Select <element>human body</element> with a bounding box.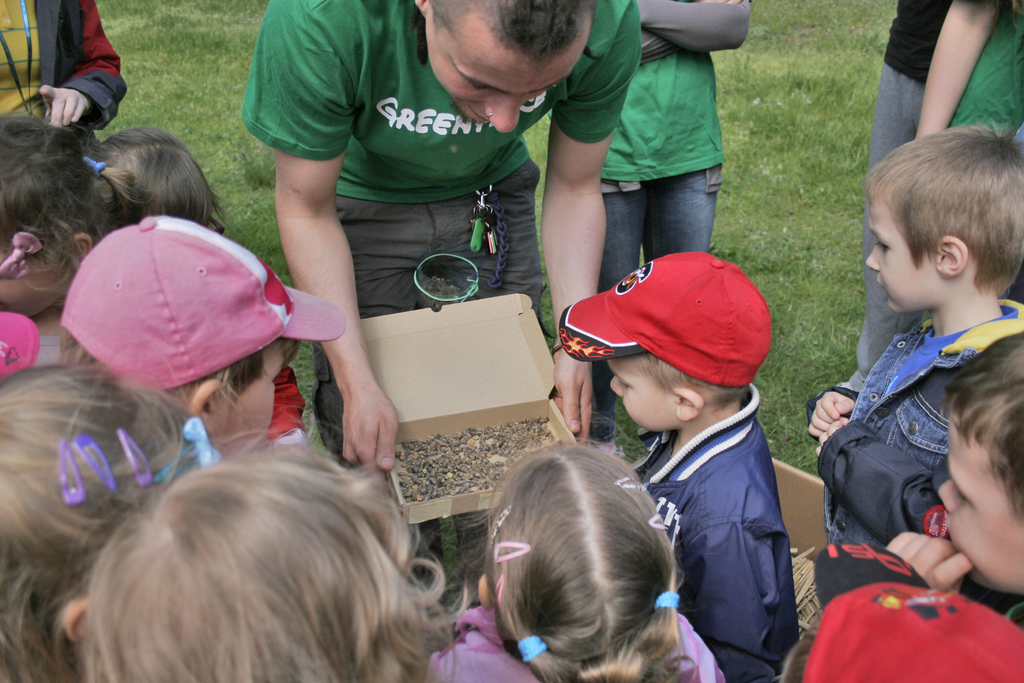
{"x1": 257, "y1": 367, "x2": 307, "y2": 443}.
